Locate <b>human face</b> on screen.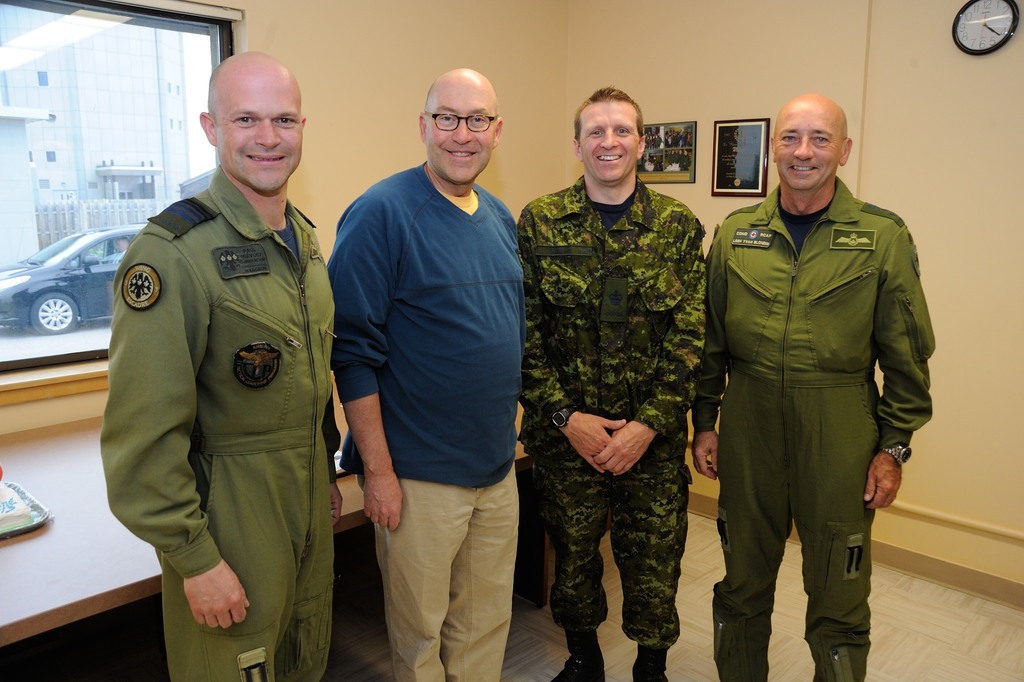
On screen at crop(426, 88, 497, 182).
